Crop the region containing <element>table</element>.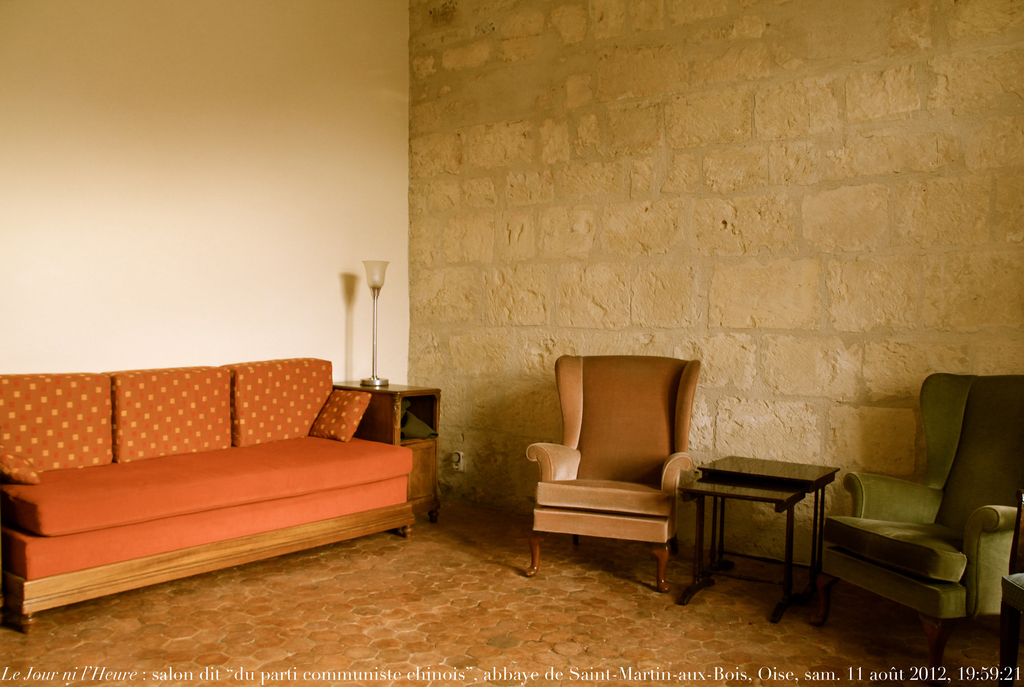
Crop region: bbox=[332, 369, 446, 536].
